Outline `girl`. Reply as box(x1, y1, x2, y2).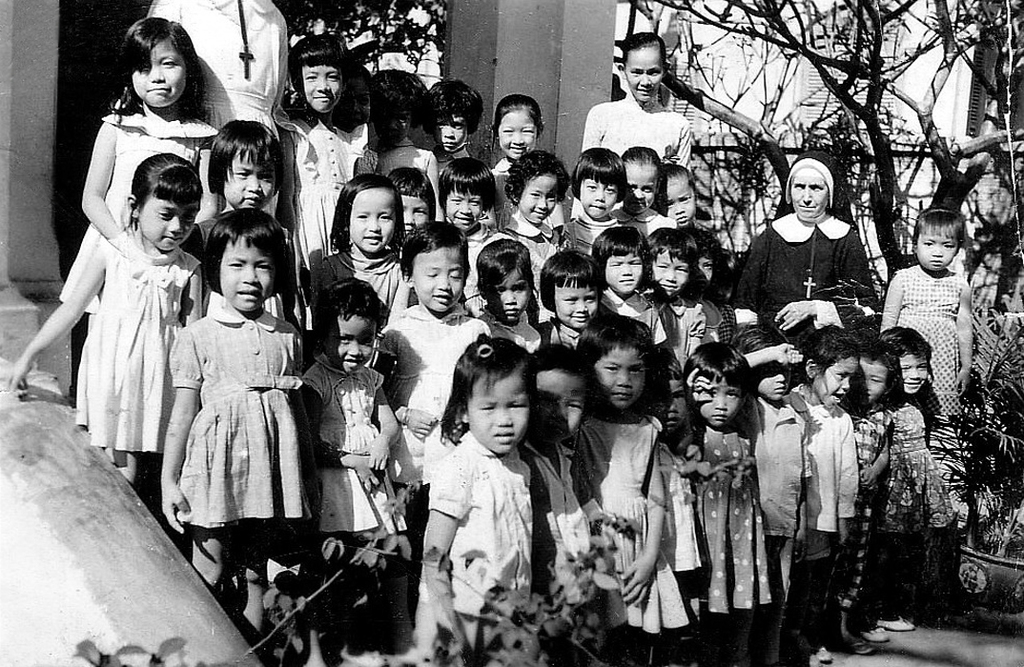
box(785, 318, 859, 666).
